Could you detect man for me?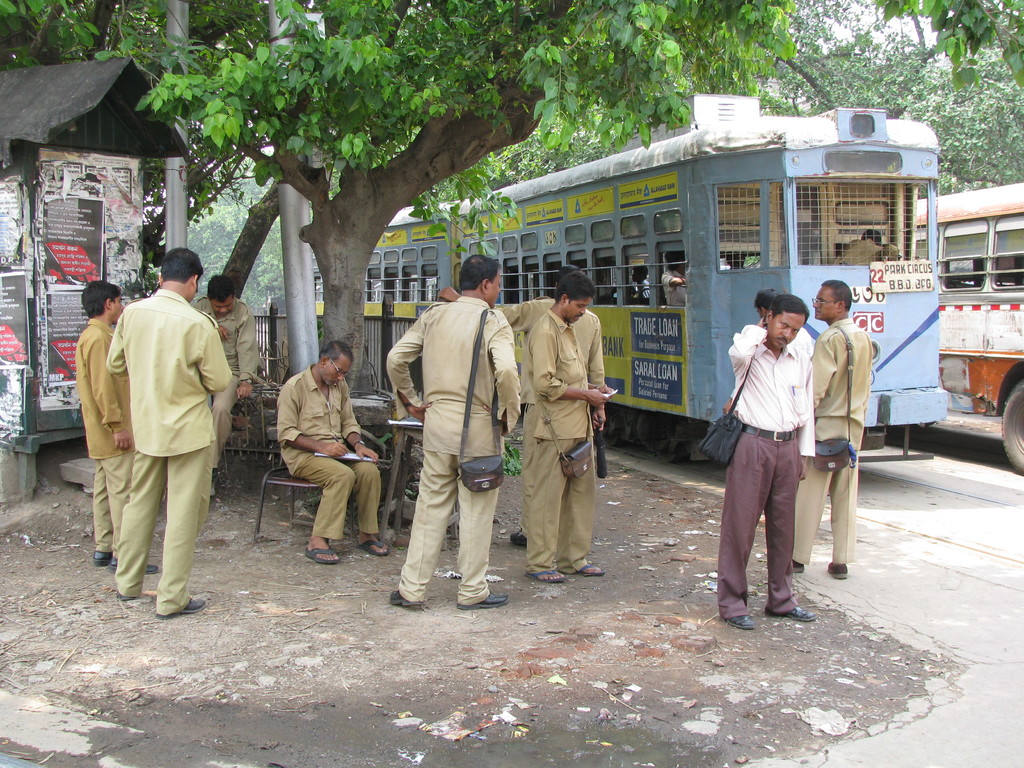
Detection result: <box>70,284,161,578</box>.
